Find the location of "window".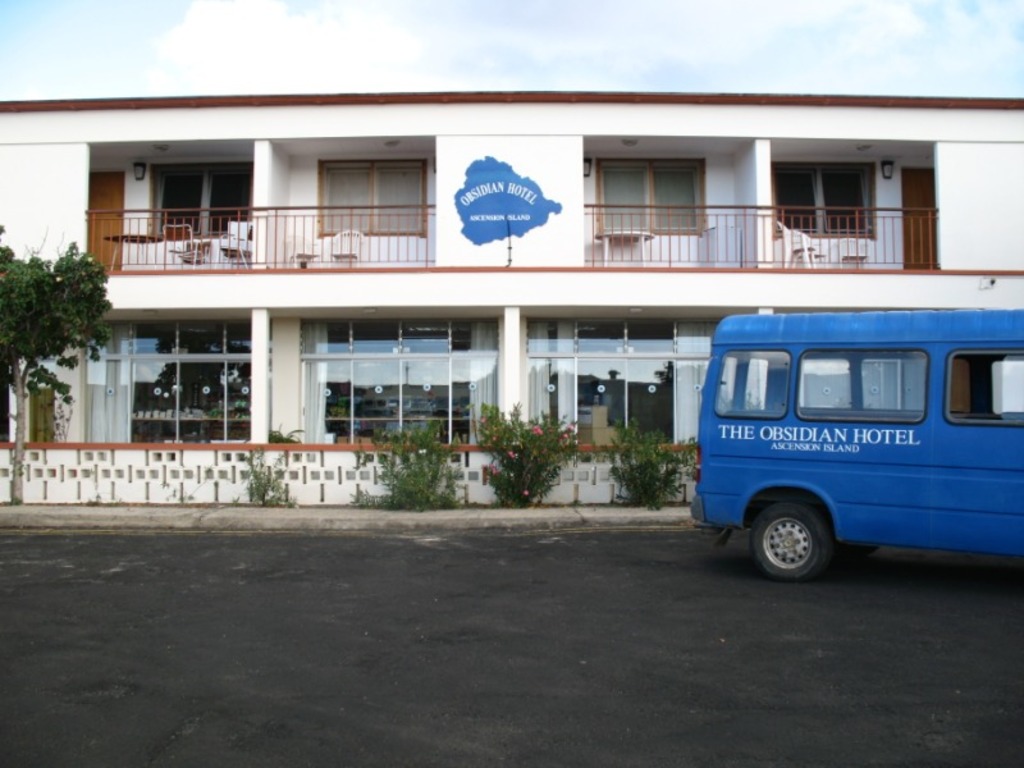
Location: detection(934, 353, 1023, 420).
